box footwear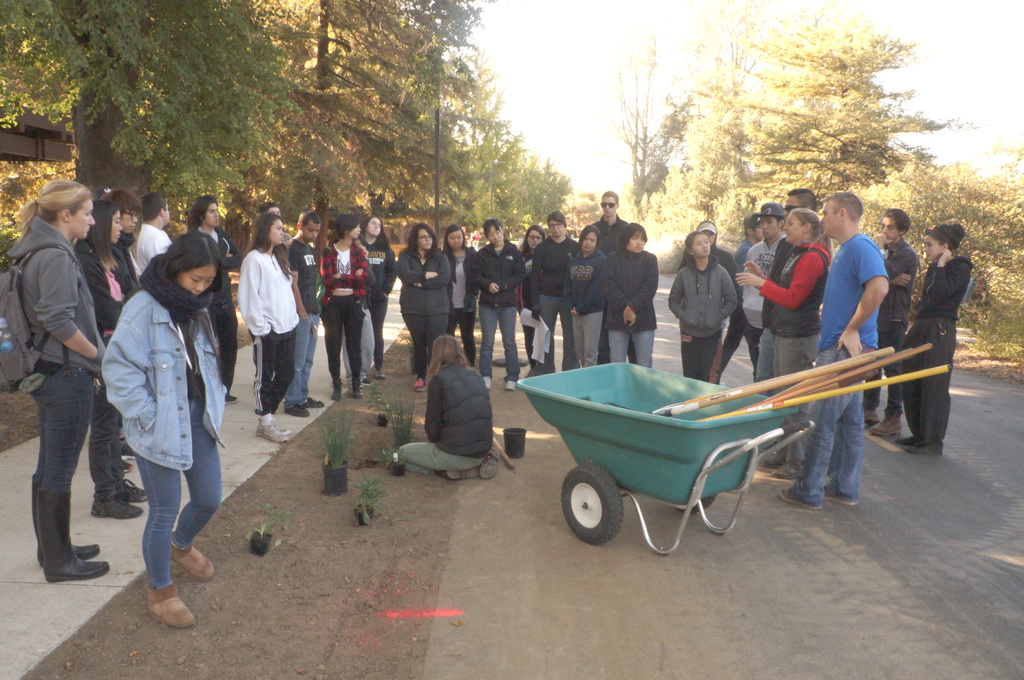
481/372/493/390
